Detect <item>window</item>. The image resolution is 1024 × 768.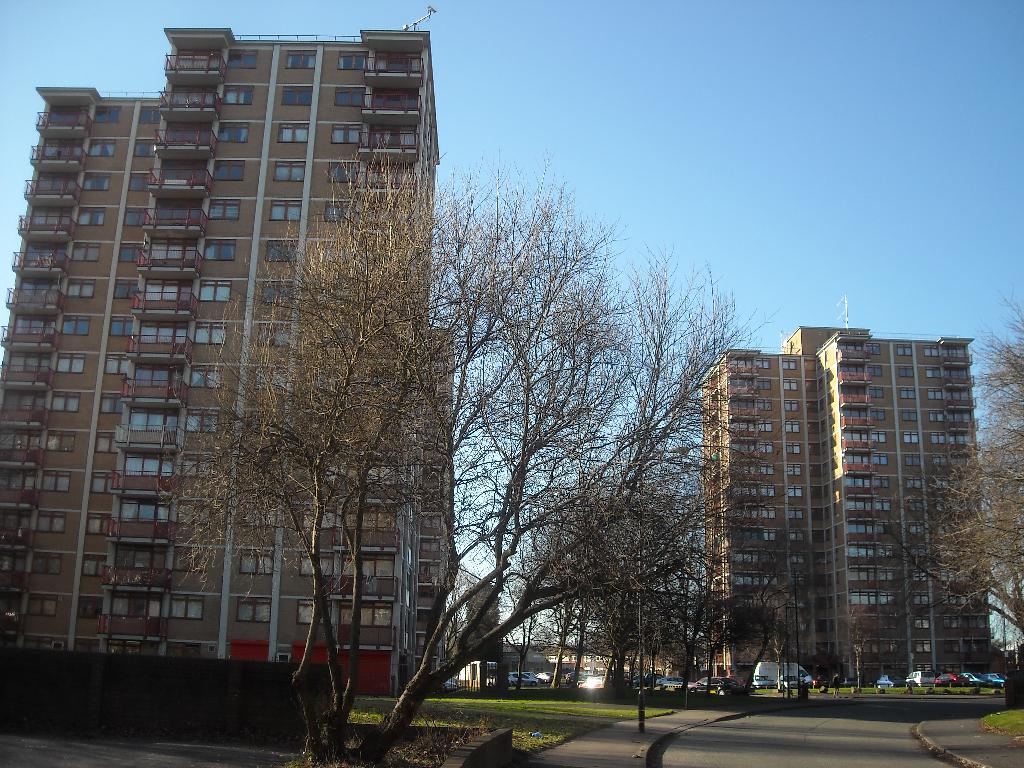
(31, 503, 72, 539).
